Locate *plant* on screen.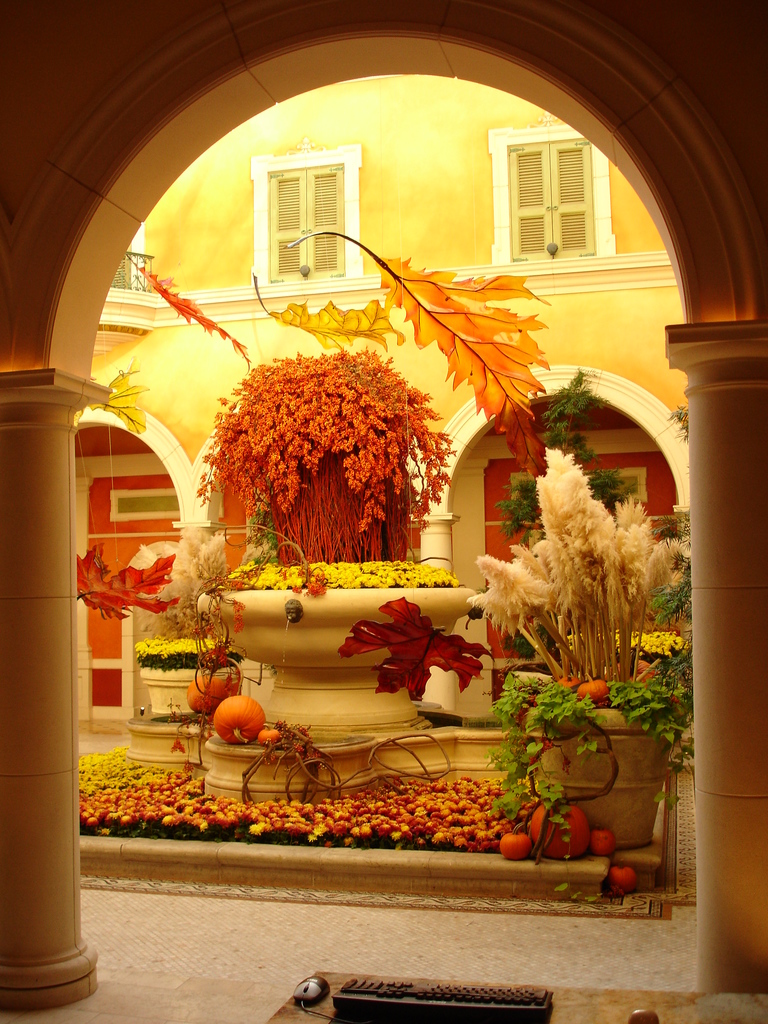
On screen at 203:554:479:597.
